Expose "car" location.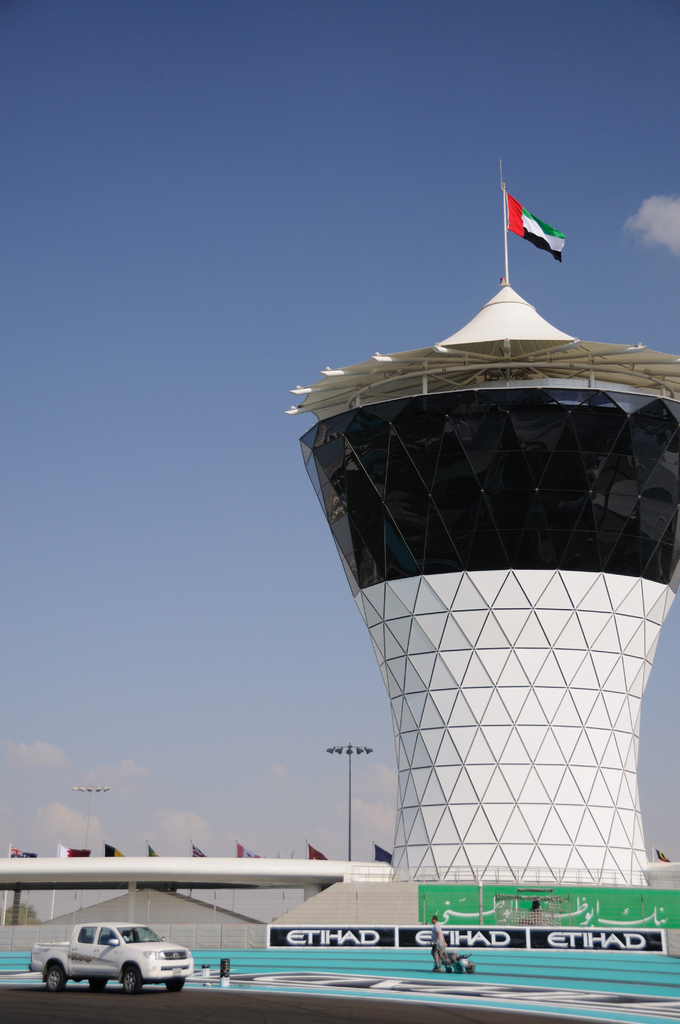
Exposed at bbox=(30, 925, 203, 1004).
